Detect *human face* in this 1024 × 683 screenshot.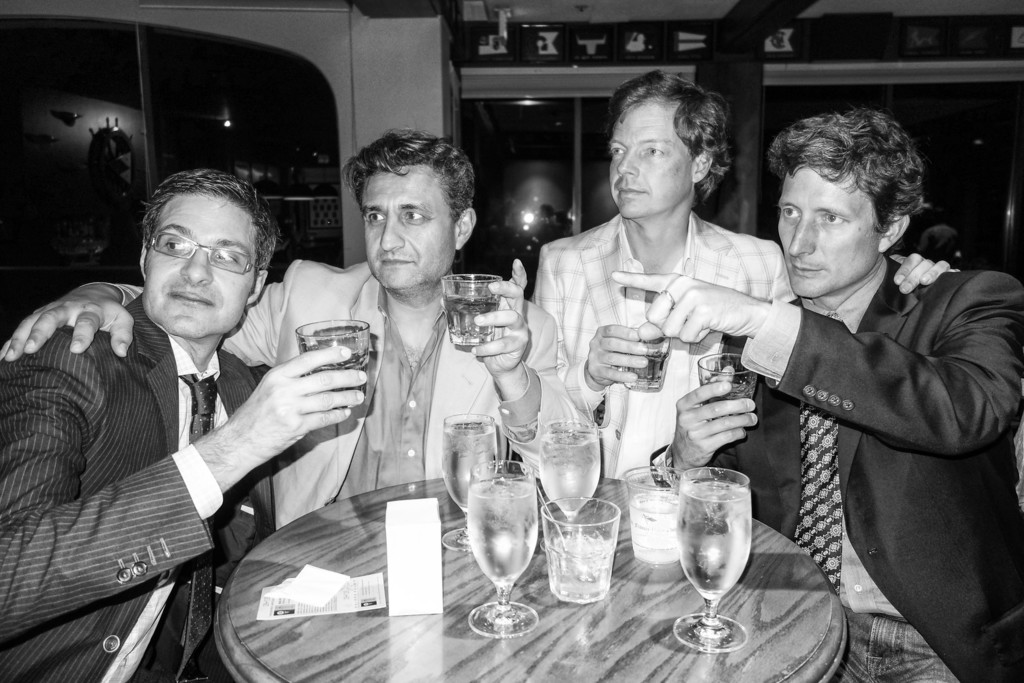
Detection: BBox(147, 193, 253, 340).
